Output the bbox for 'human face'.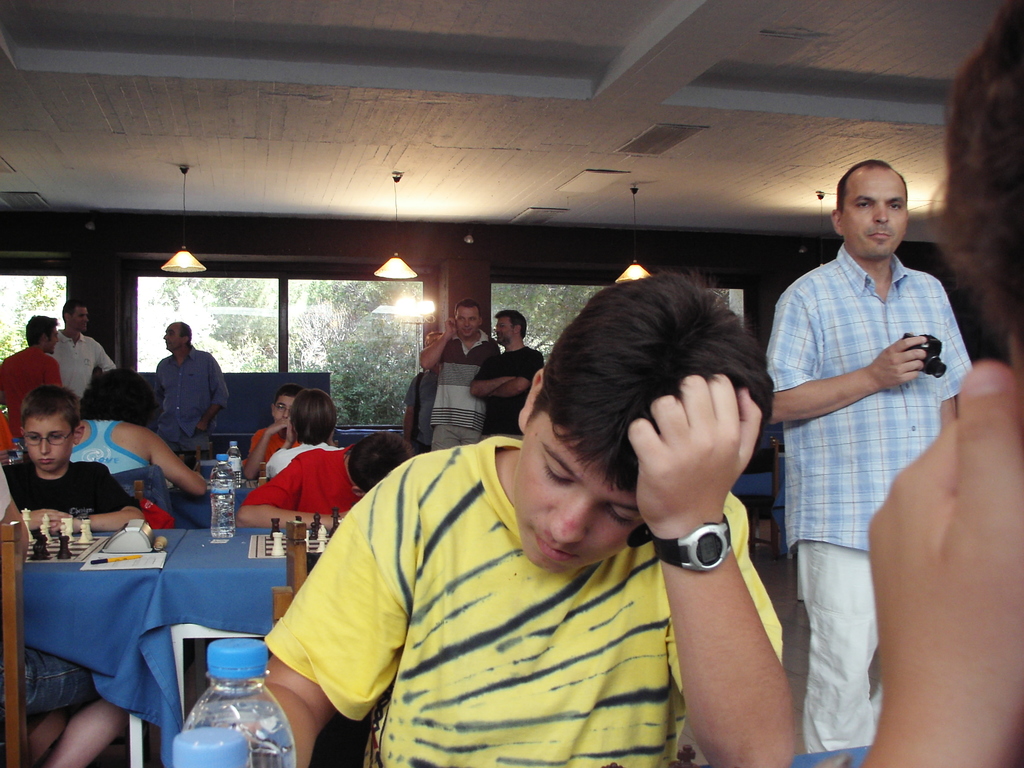
(457, 301, 482, 337).
